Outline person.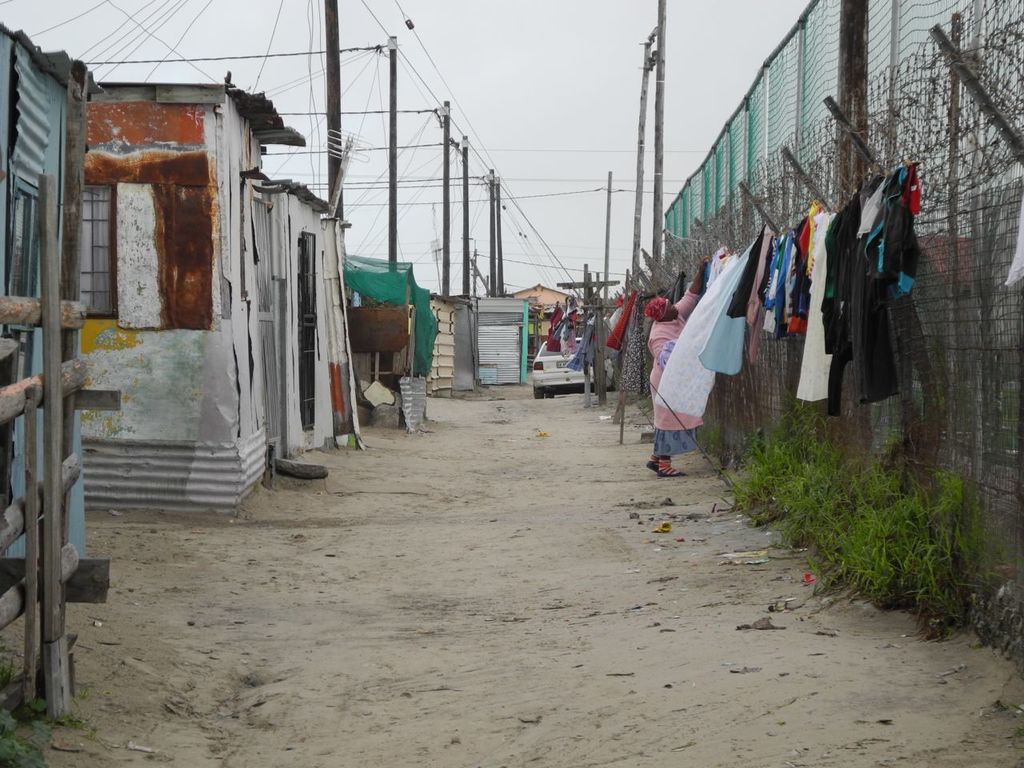
Outline: {"left": 650, "top": 258, "right": 710, "bottom": 479}.
